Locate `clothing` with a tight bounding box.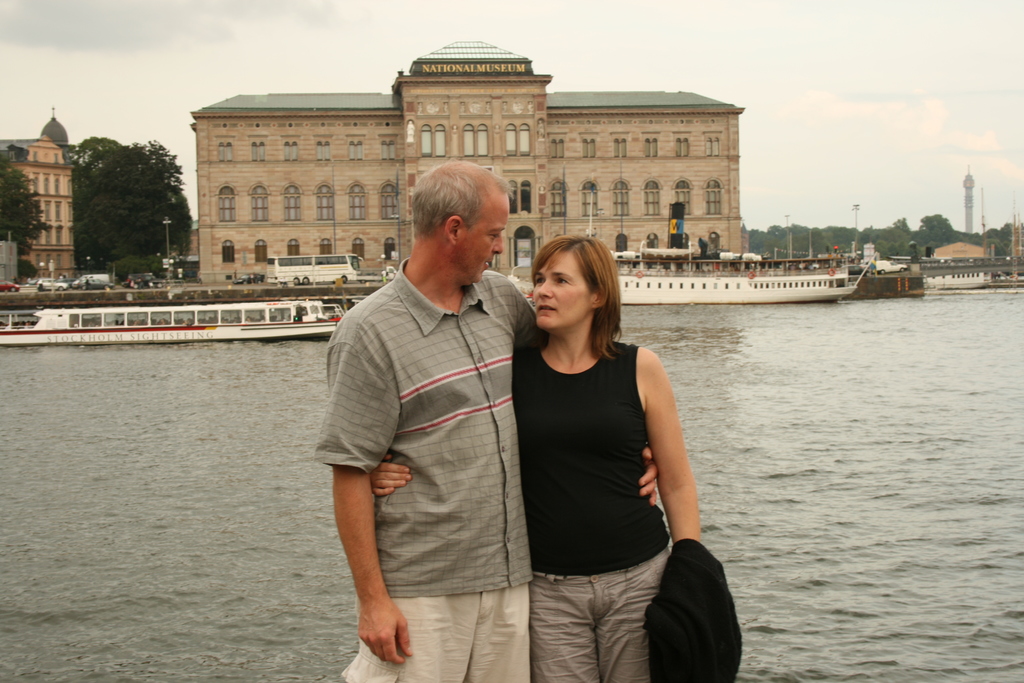
left=313, top=260, right=544, bottom=586.
